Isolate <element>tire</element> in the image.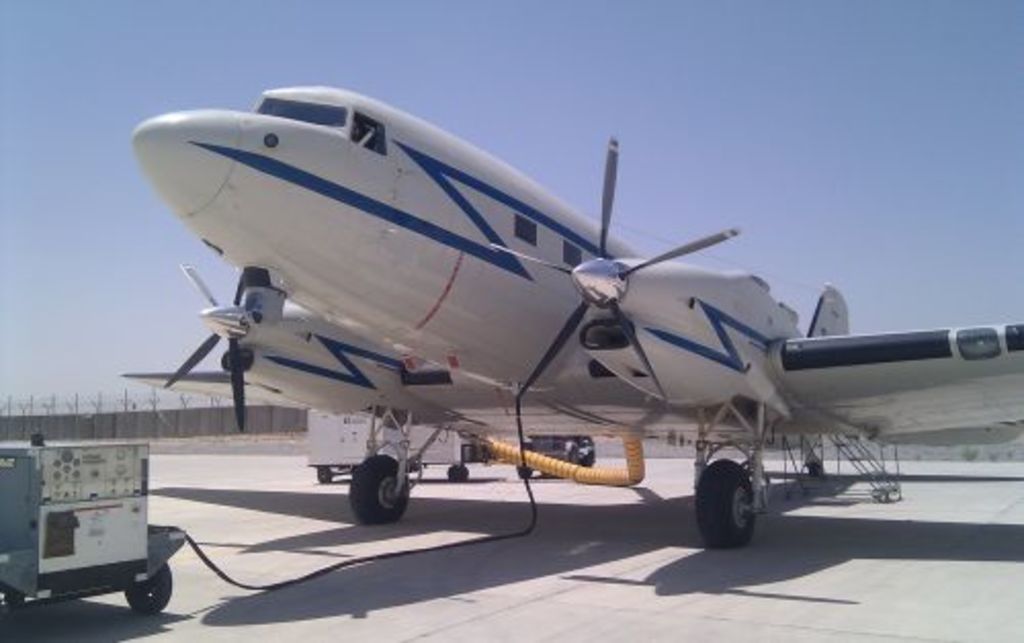
Isolated region: bbox=(580, 451, 598, 475).
